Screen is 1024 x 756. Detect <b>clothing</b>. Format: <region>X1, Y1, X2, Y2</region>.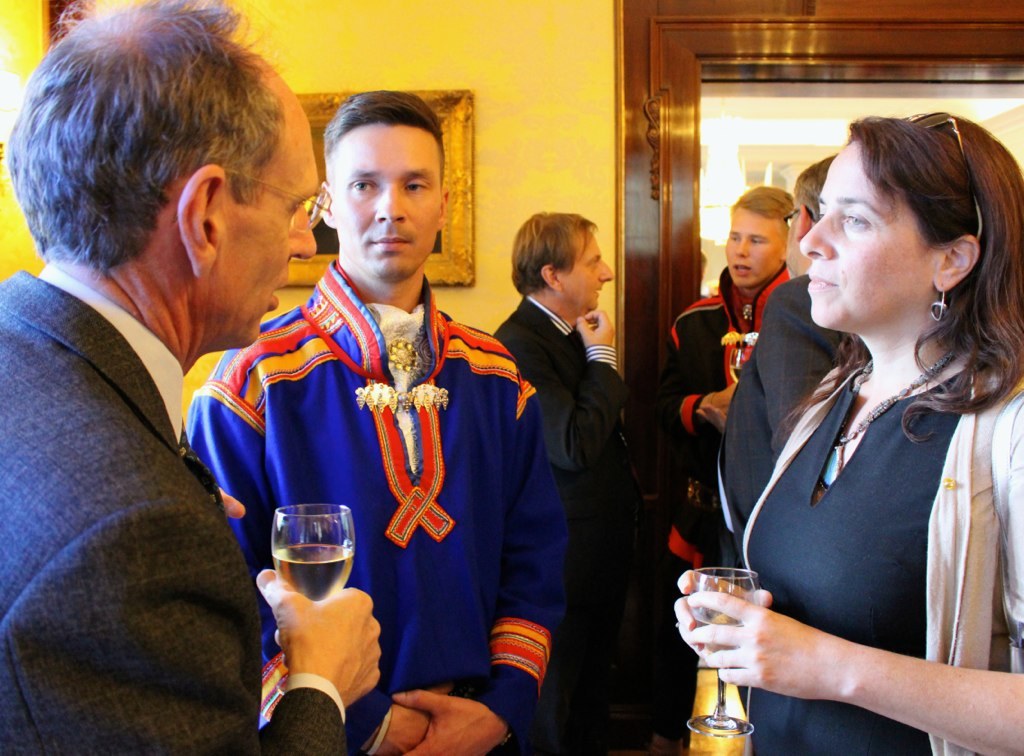
<region>665, 276, 777, 564</region>.
